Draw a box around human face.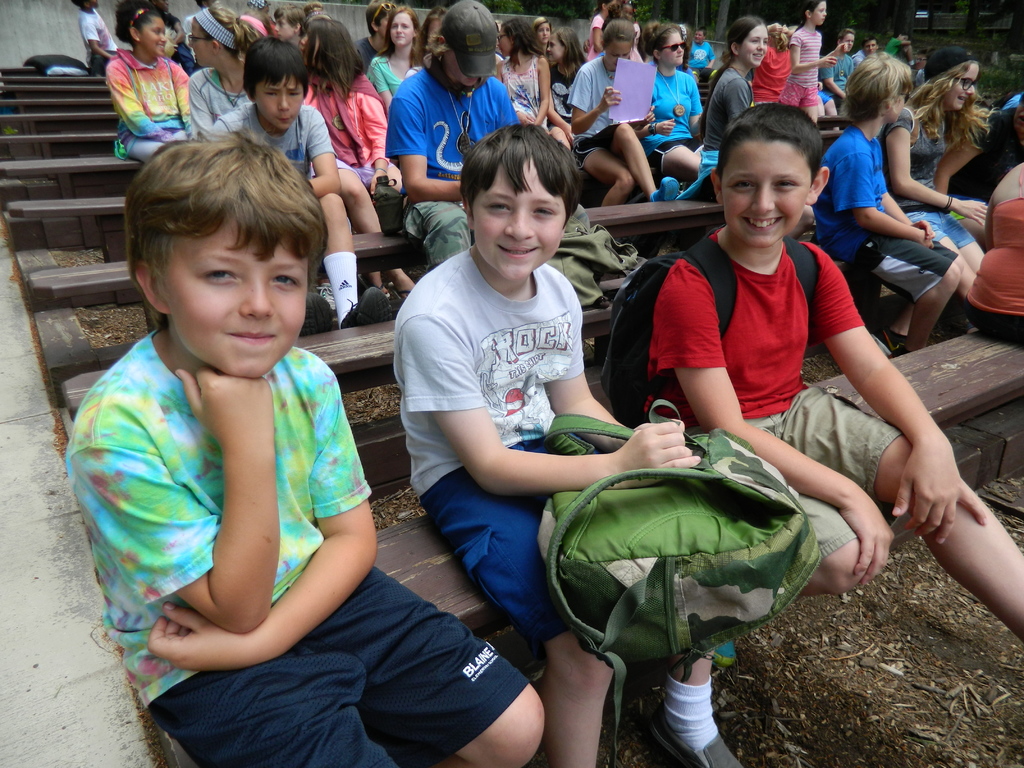
(x1=139, y1=18, x2=168, y2=59).
